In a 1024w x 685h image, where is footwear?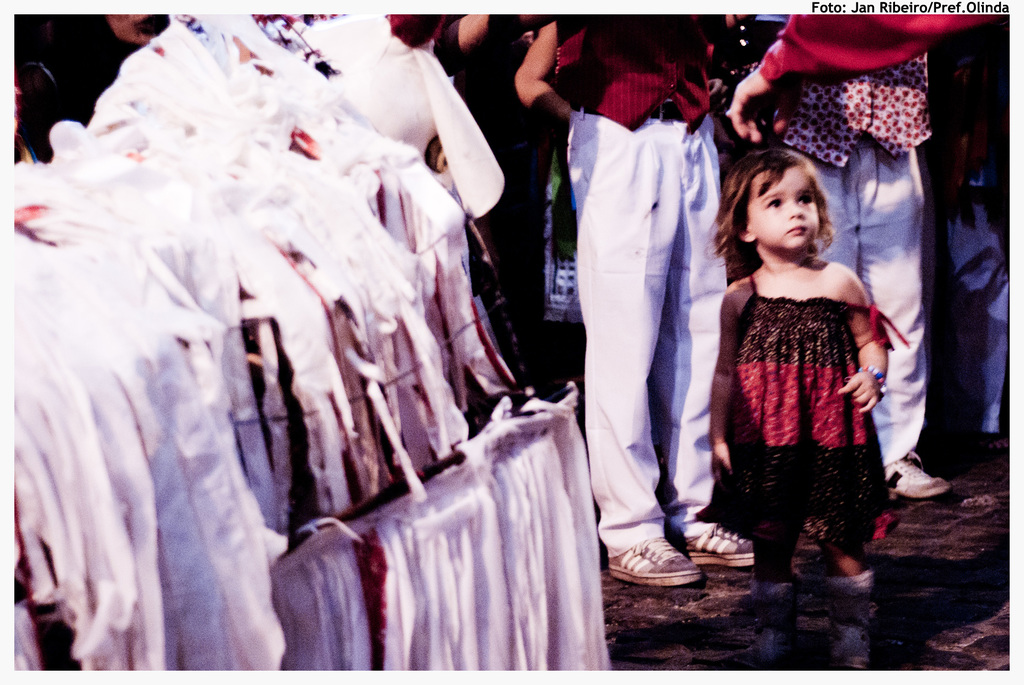
(x1=604, y1=542, x2=702, y2=589).
